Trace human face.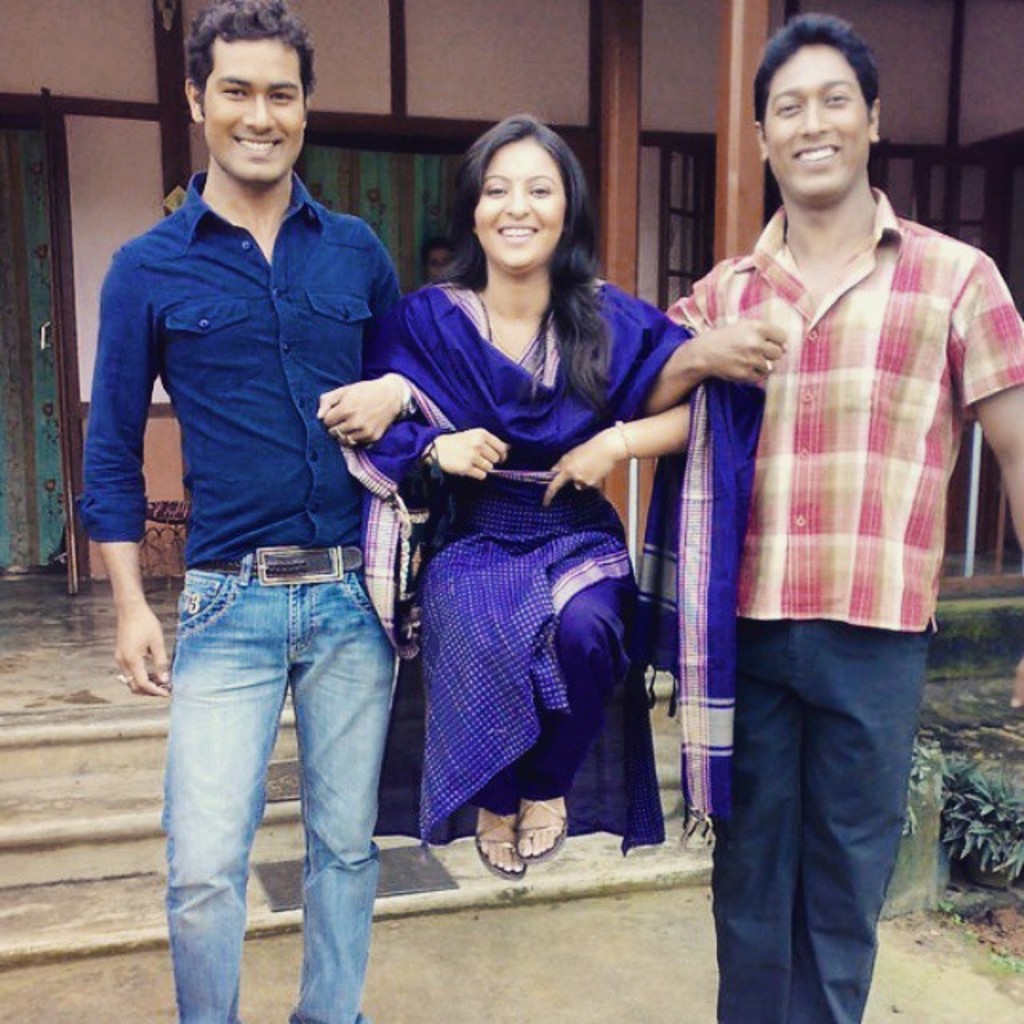
Traced to [left=472, top=139, right=565, bottom=270].
